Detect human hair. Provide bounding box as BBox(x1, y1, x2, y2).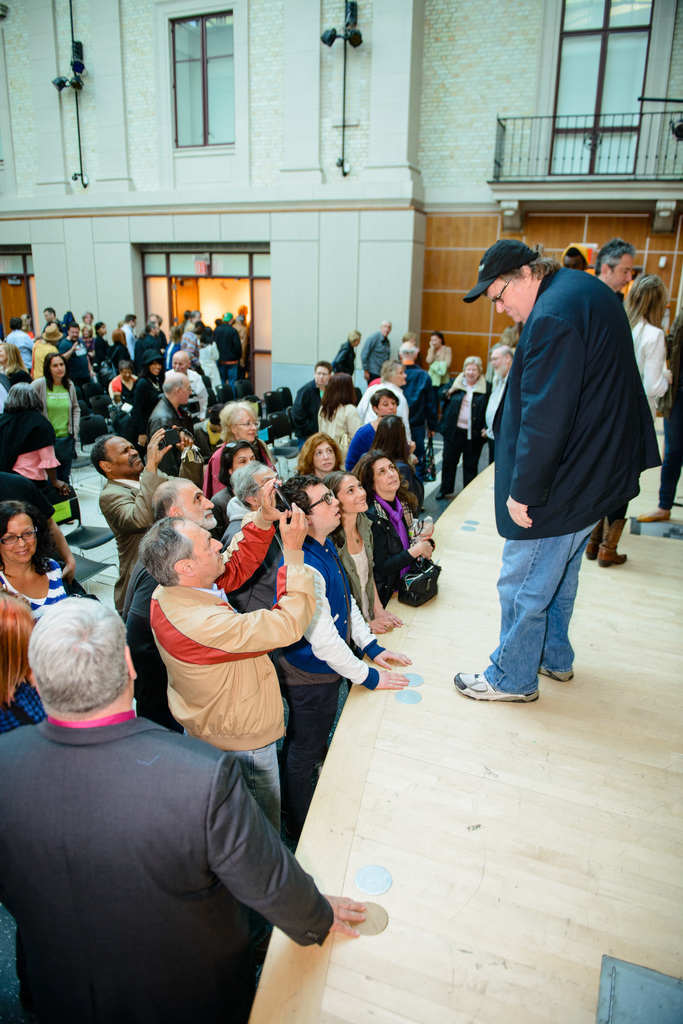
BBox(462, 355, 483, 374).
